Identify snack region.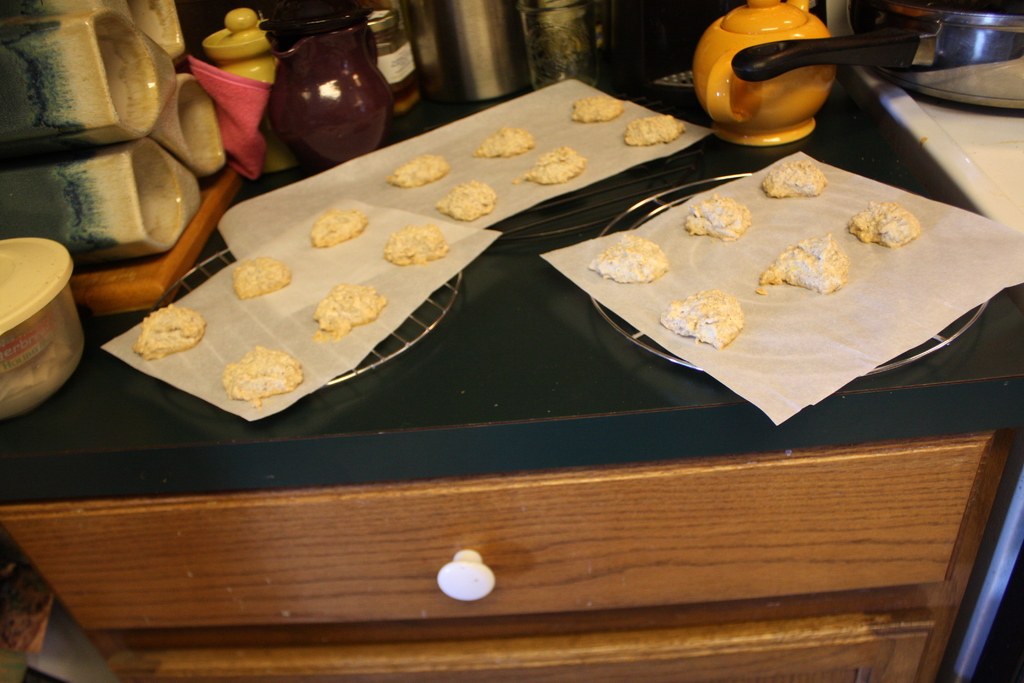
Region: region(519, 145, 584, 181).
